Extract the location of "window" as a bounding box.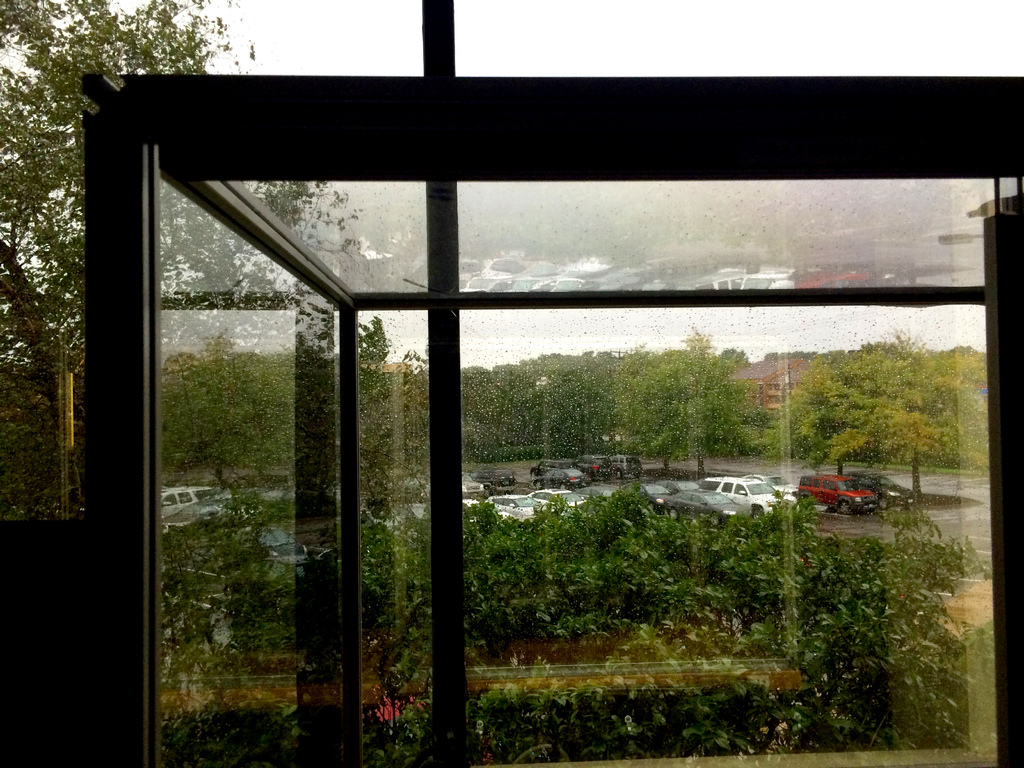
[3, 66, 1023, 739].
